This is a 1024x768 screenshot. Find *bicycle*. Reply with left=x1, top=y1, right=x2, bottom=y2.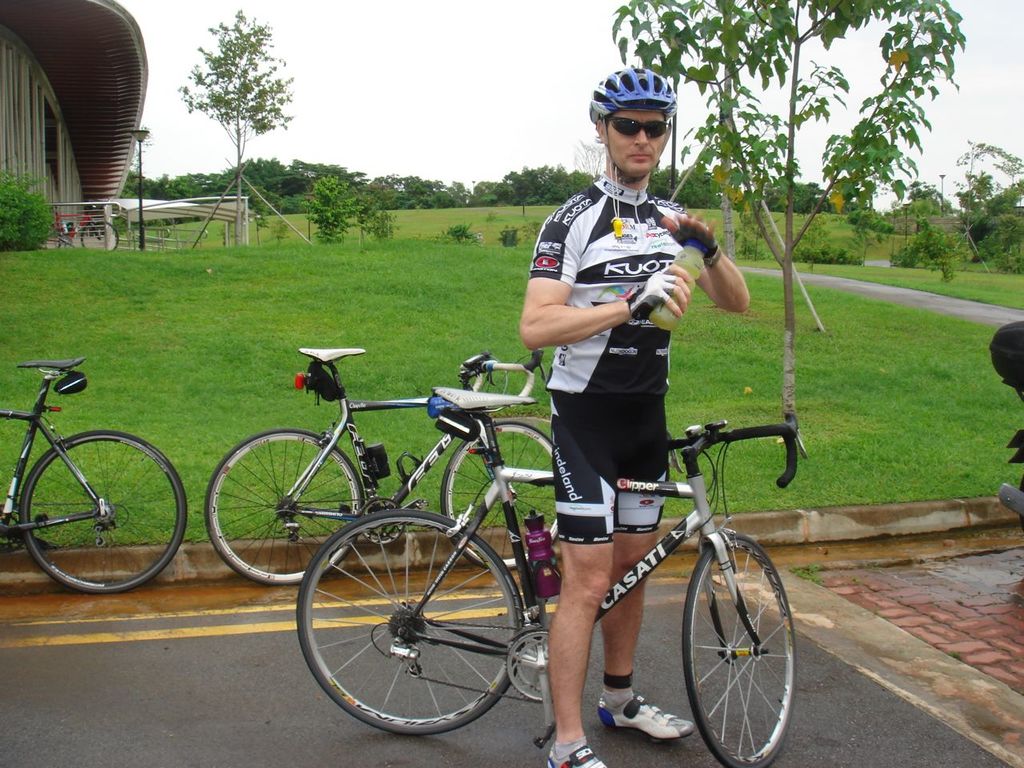
left=265, top=370, right=802, bottom=748.
